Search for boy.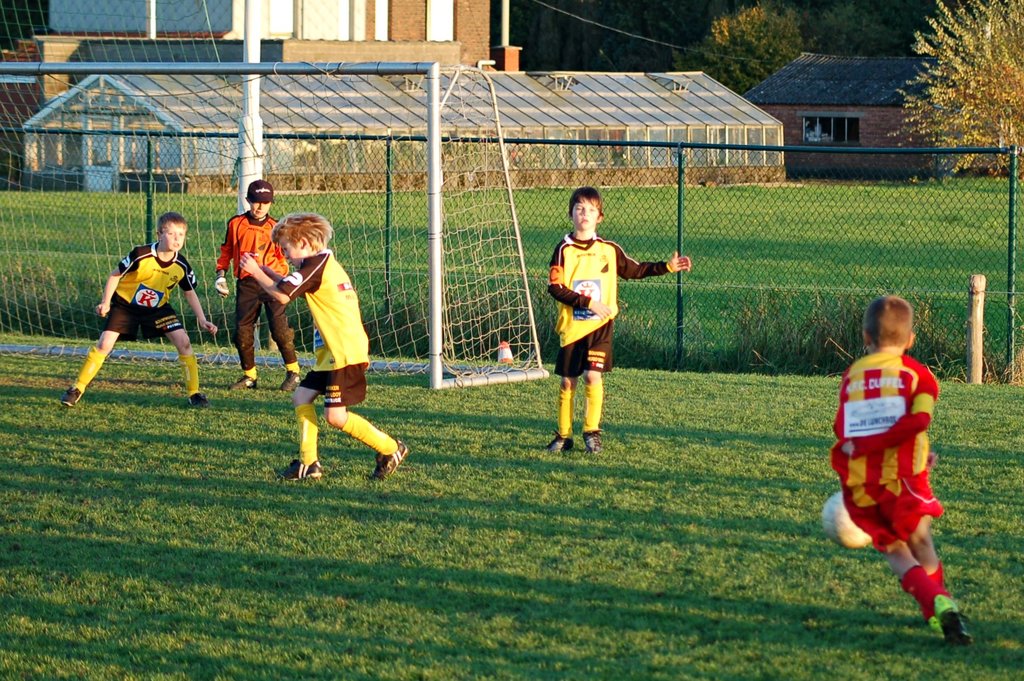
Found at (212, 172, 305, 399).
